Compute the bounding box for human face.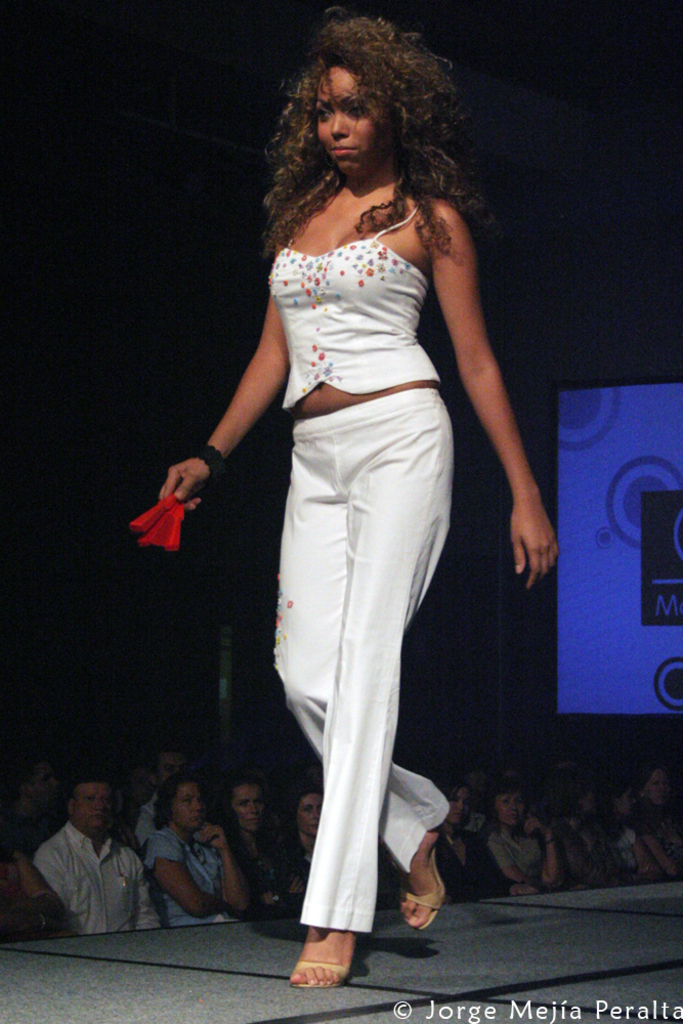
300 793 322 837.
